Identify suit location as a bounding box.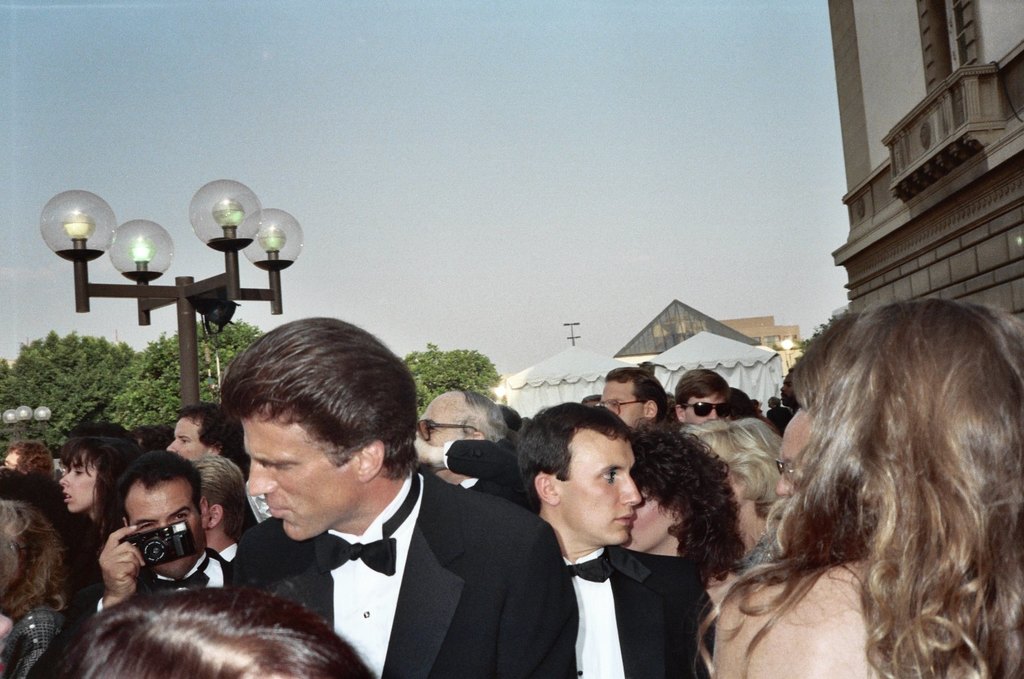
x1=439, y1=439, x2=540, y2=531.
